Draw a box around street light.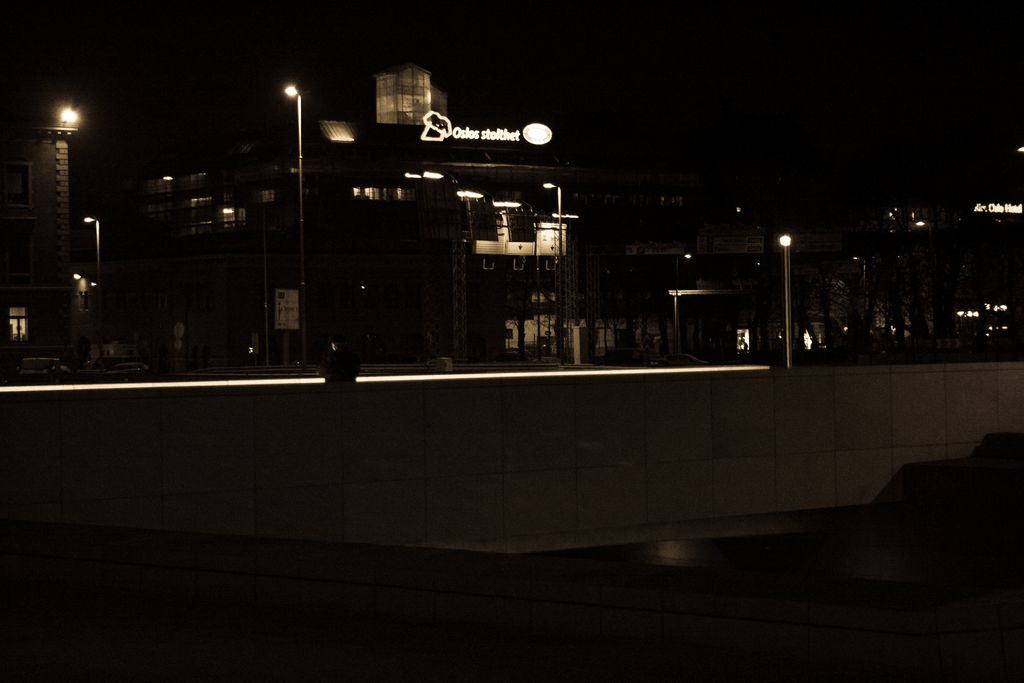
[280, 81, 307, 279].
